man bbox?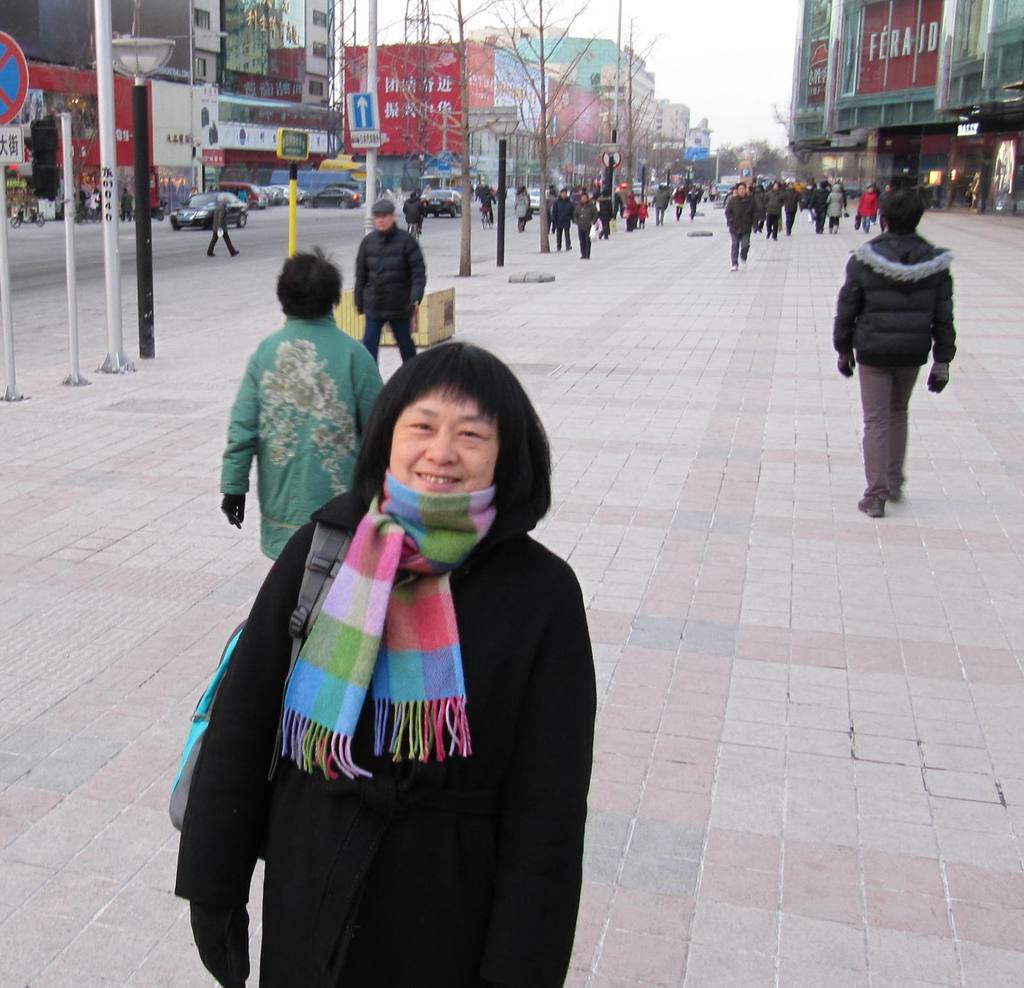
crop(206, 195, 240, 255)
